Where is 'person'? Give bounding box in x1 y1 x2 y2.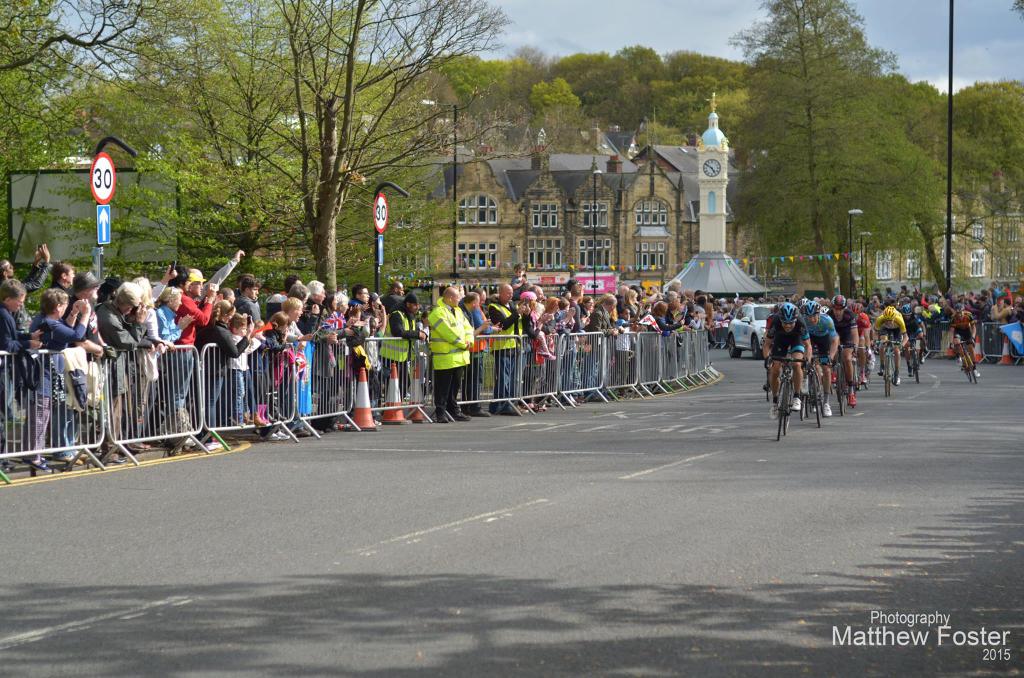
25 286 106 483.
